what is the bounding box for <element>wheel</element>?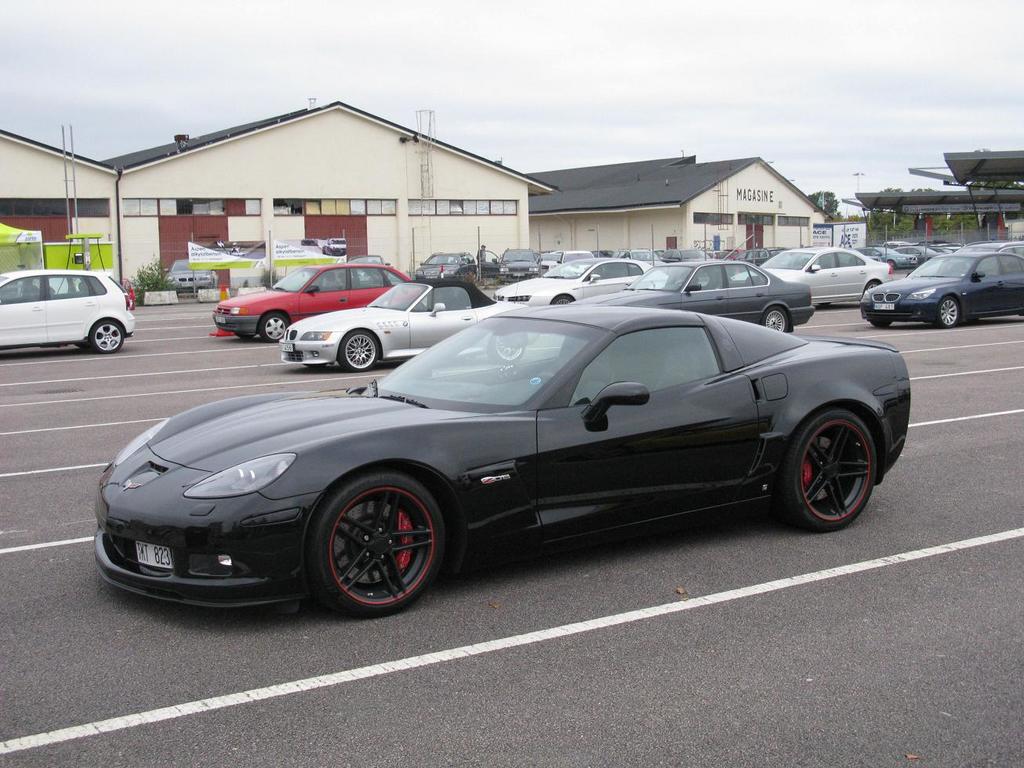
300:473:452:613.
